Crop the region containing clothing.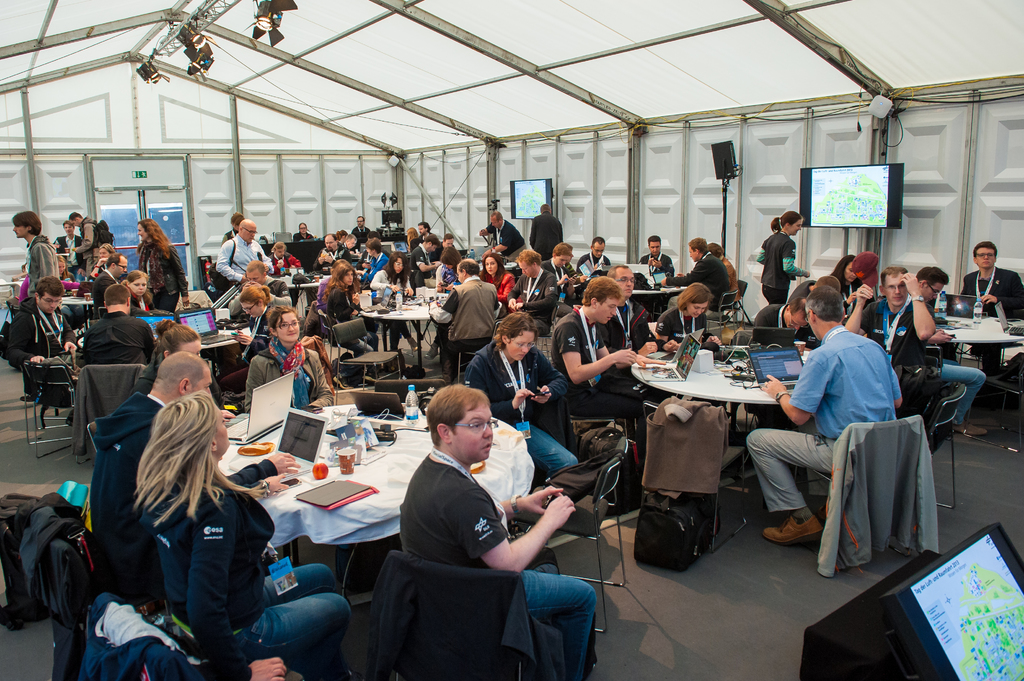
Crop region: x1=666, y1=247, x2=735, y2=310.
